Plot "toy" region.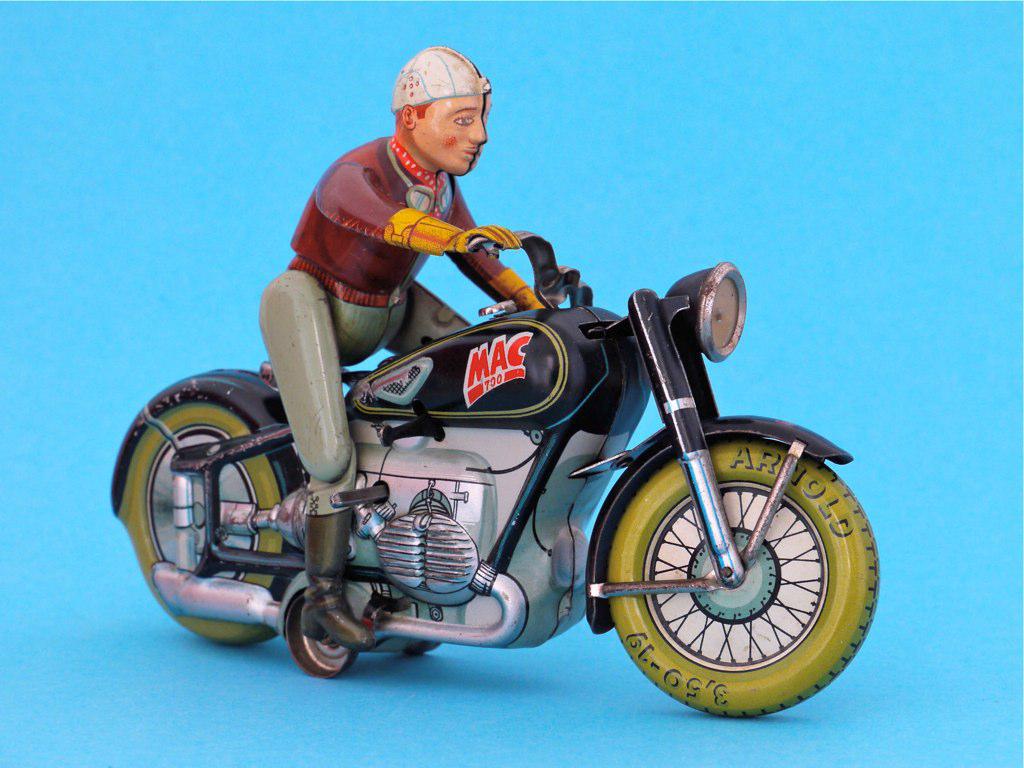
Plotted at <region>114, 45, 881, 723</region>.
